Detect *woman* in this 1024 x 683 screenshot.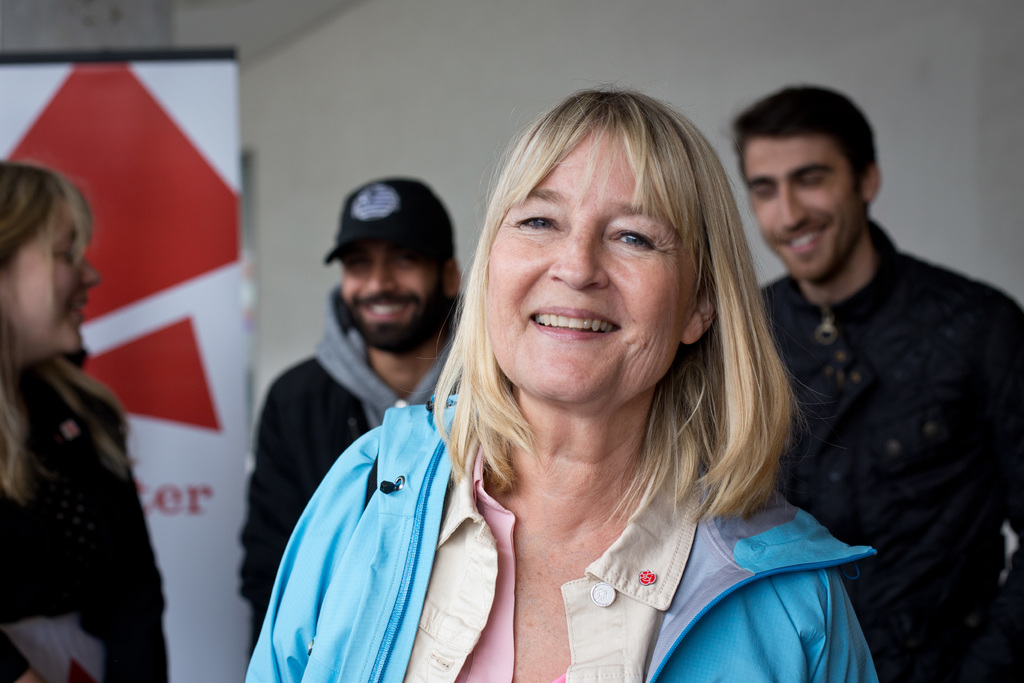
Detection: [0,157,180,682].
